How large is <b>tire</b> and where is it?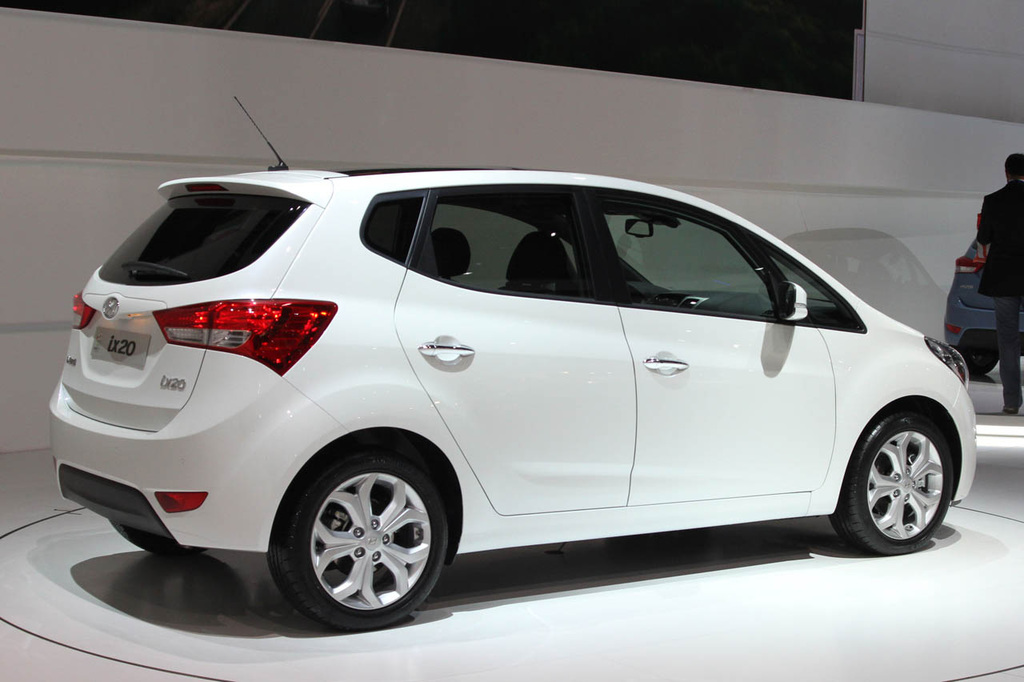
Bounding box: bbox=[830, 410, 951, 555].
